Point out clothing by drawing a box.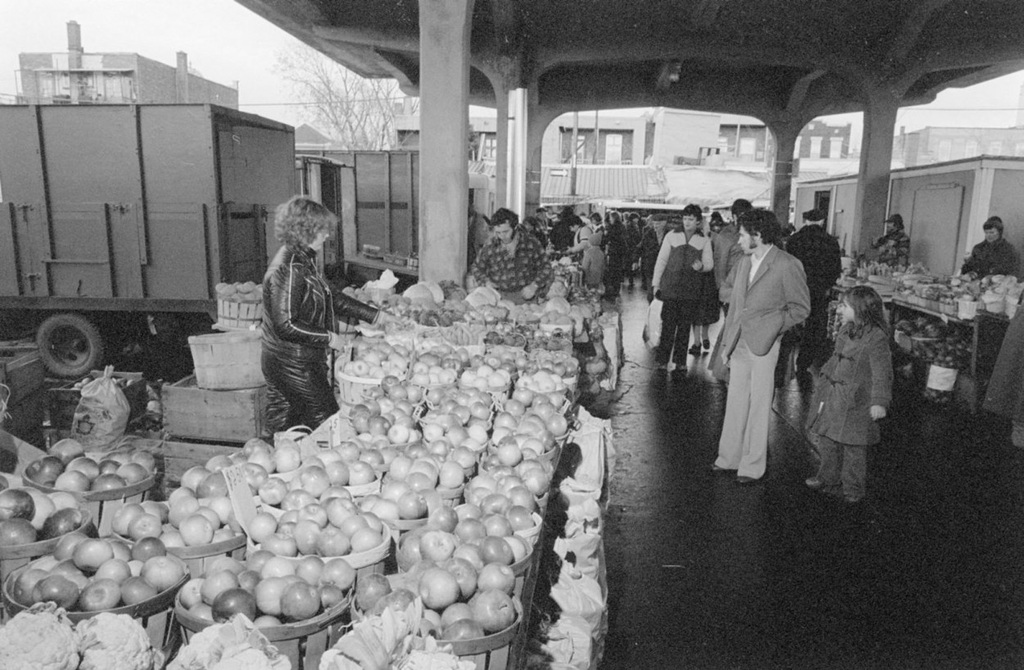
959,239,1023,286.
